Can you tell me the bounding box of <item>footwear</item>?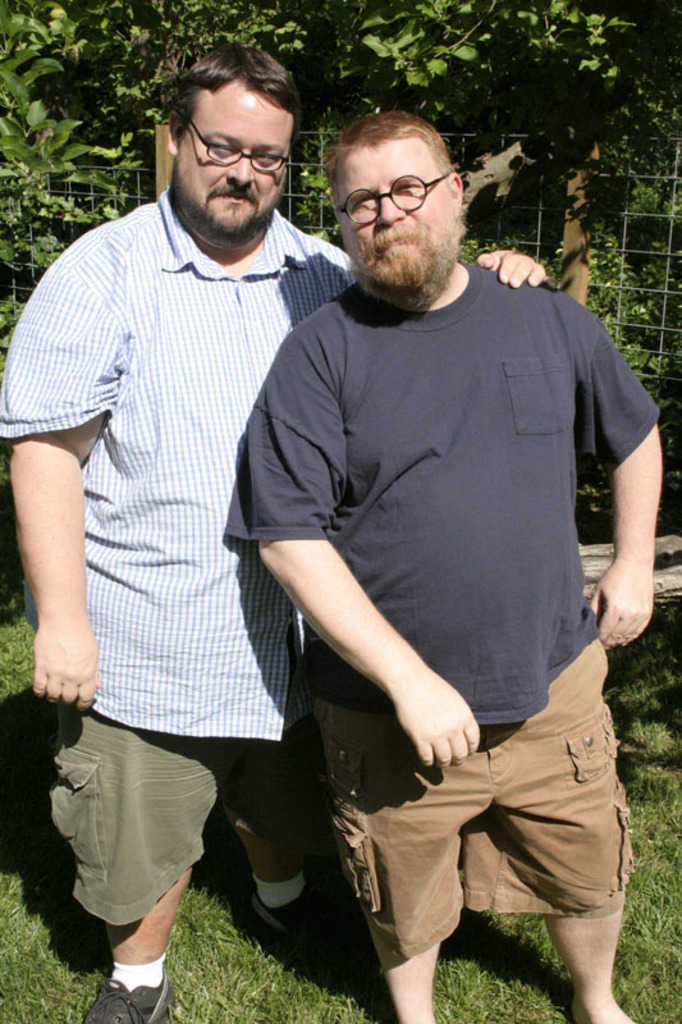
detection(247, 890, 337, 943).
